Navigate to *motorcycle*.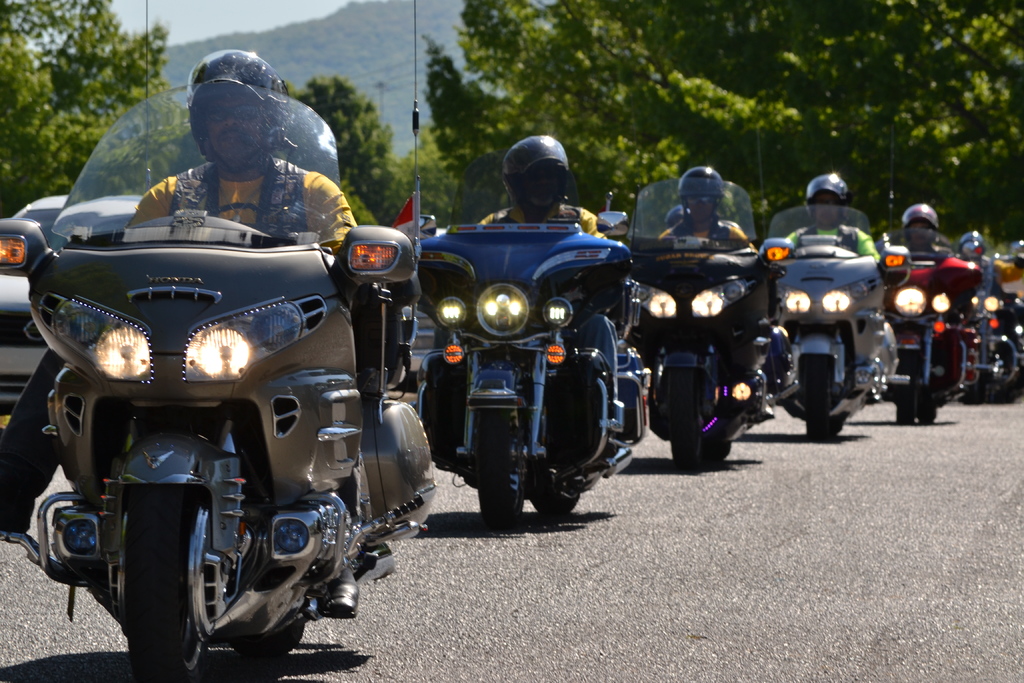
Navigation target: bbox(1, 80, 434, 680).
